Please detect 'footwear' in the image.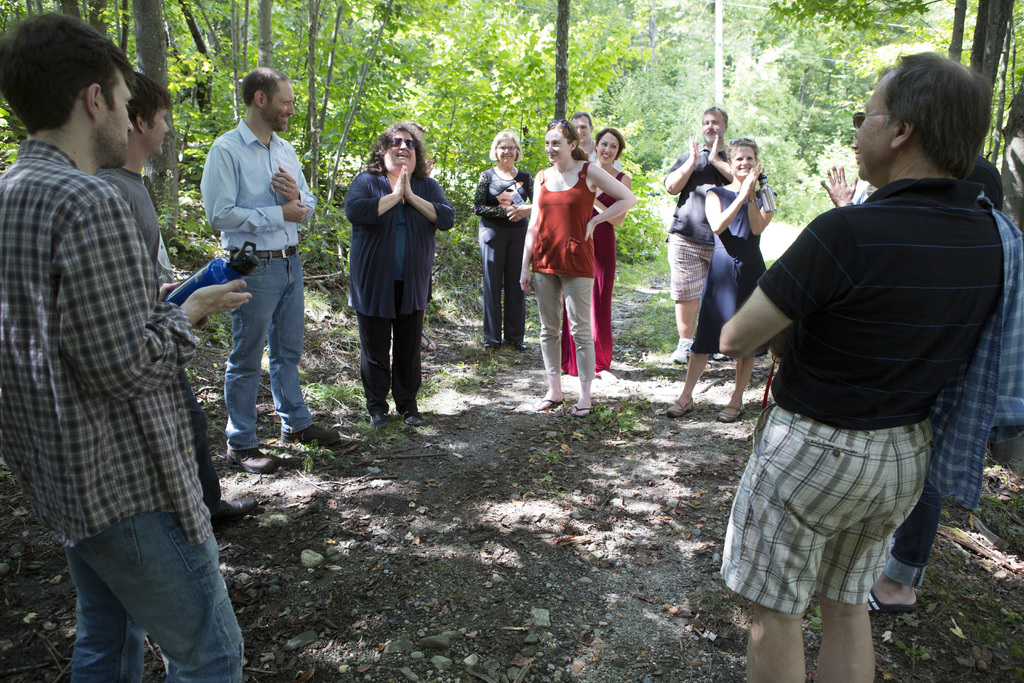
399 407 422 425.
